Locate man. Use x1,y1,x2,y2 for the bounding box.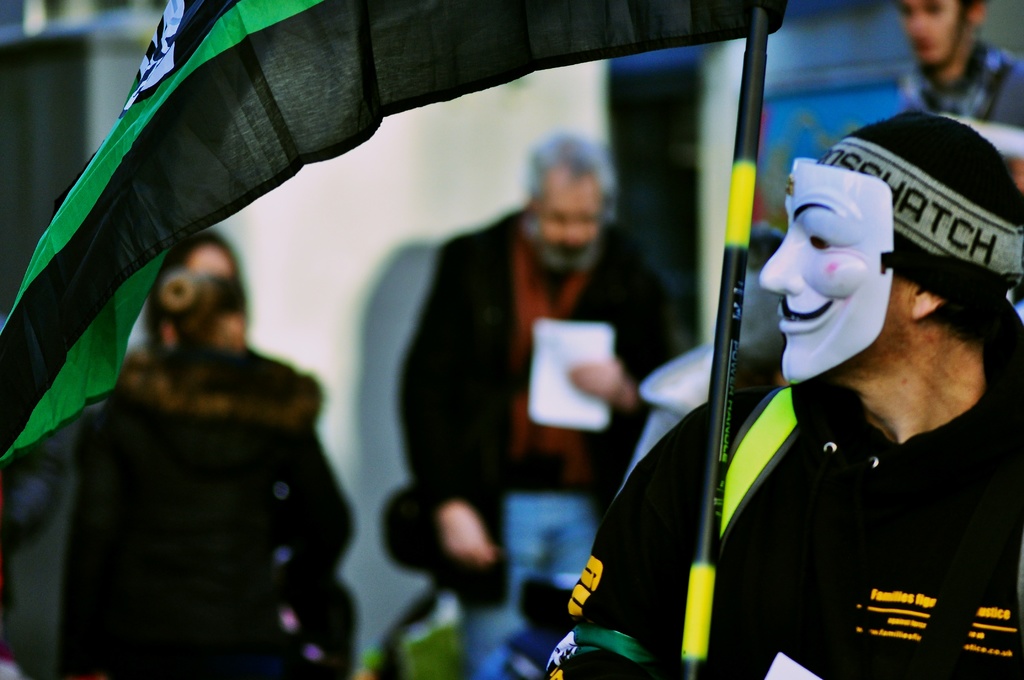
894,0,1023,134.
